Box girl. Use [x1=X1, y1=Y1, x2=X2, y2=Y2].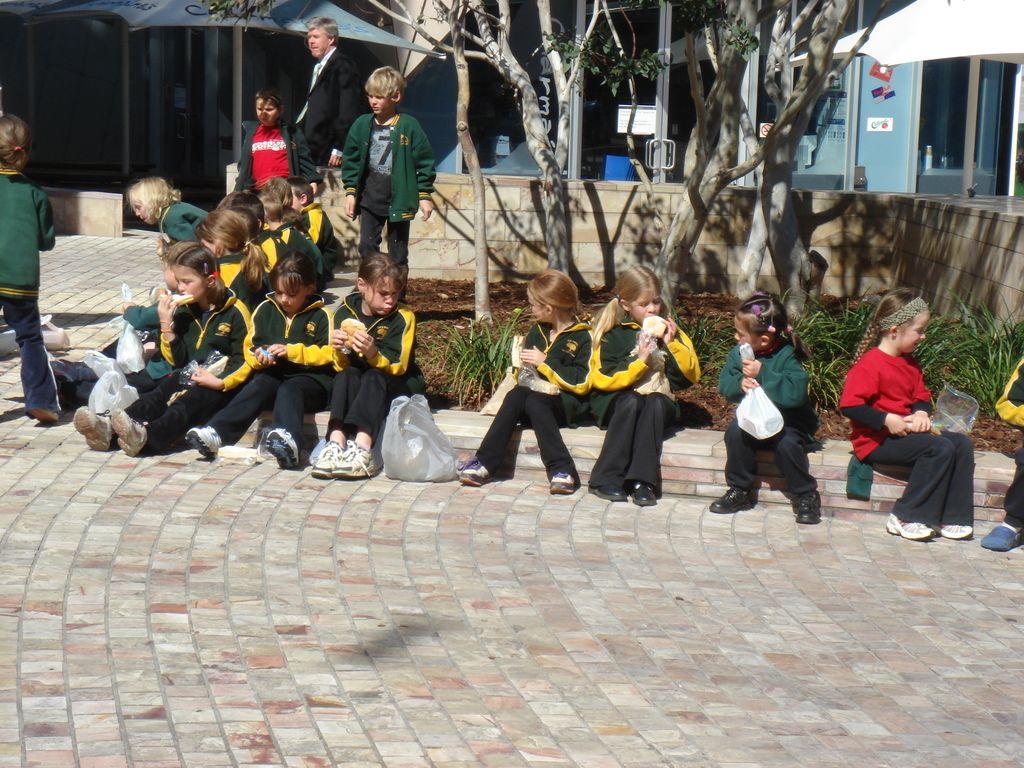
[x1=312, y1=253, x2=424, y2=483].
